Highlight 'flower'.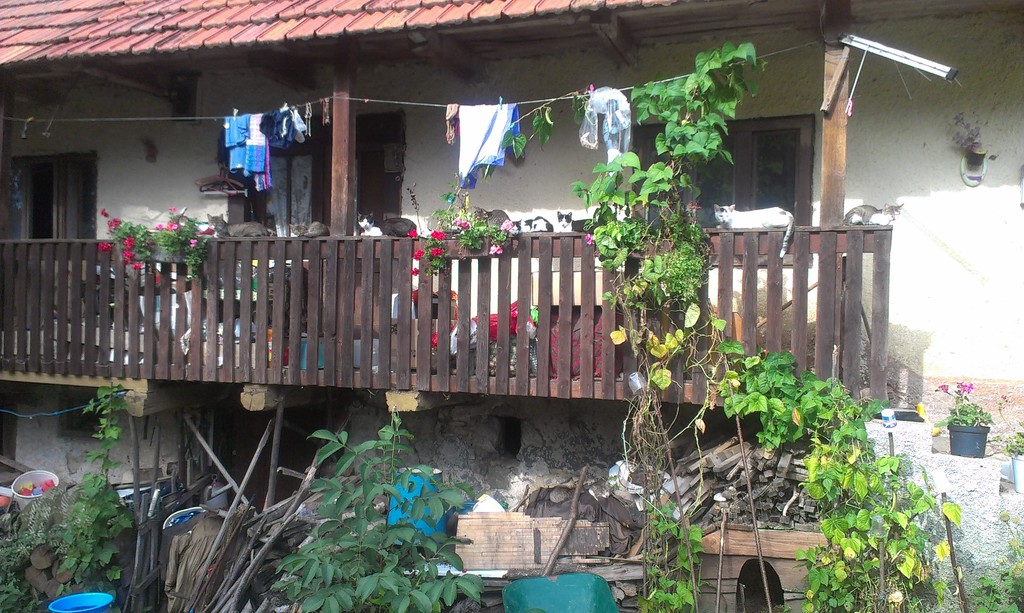
Highlighted region: 411,266,423,278.
